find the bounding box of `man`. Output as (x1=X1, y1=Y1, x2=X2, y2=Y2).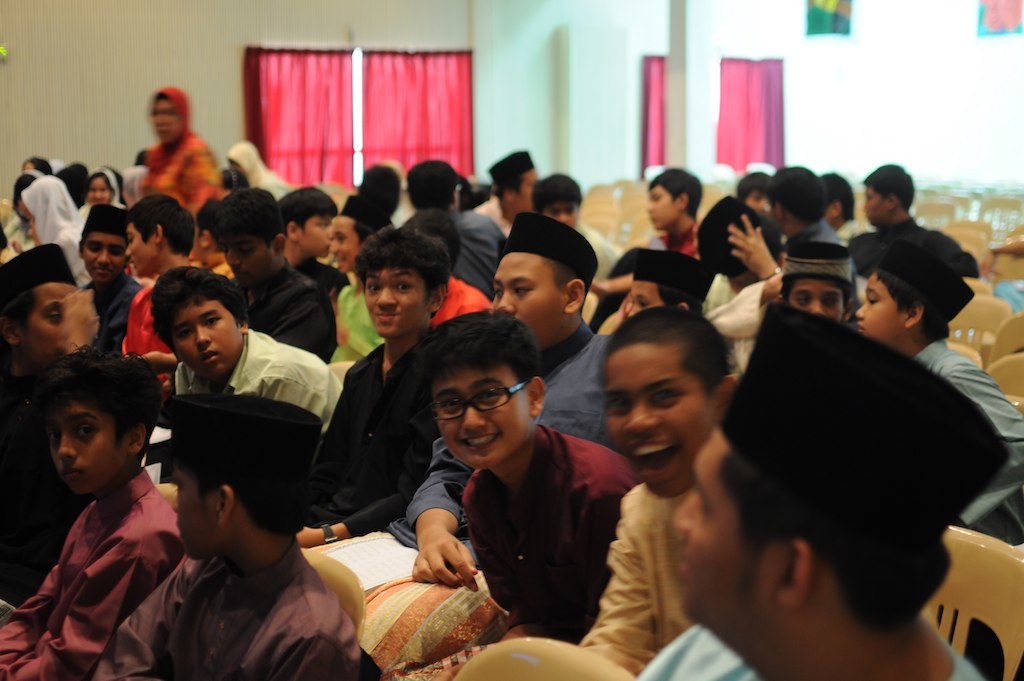
(x1=700, y1=196, x2=785, y2=377).
